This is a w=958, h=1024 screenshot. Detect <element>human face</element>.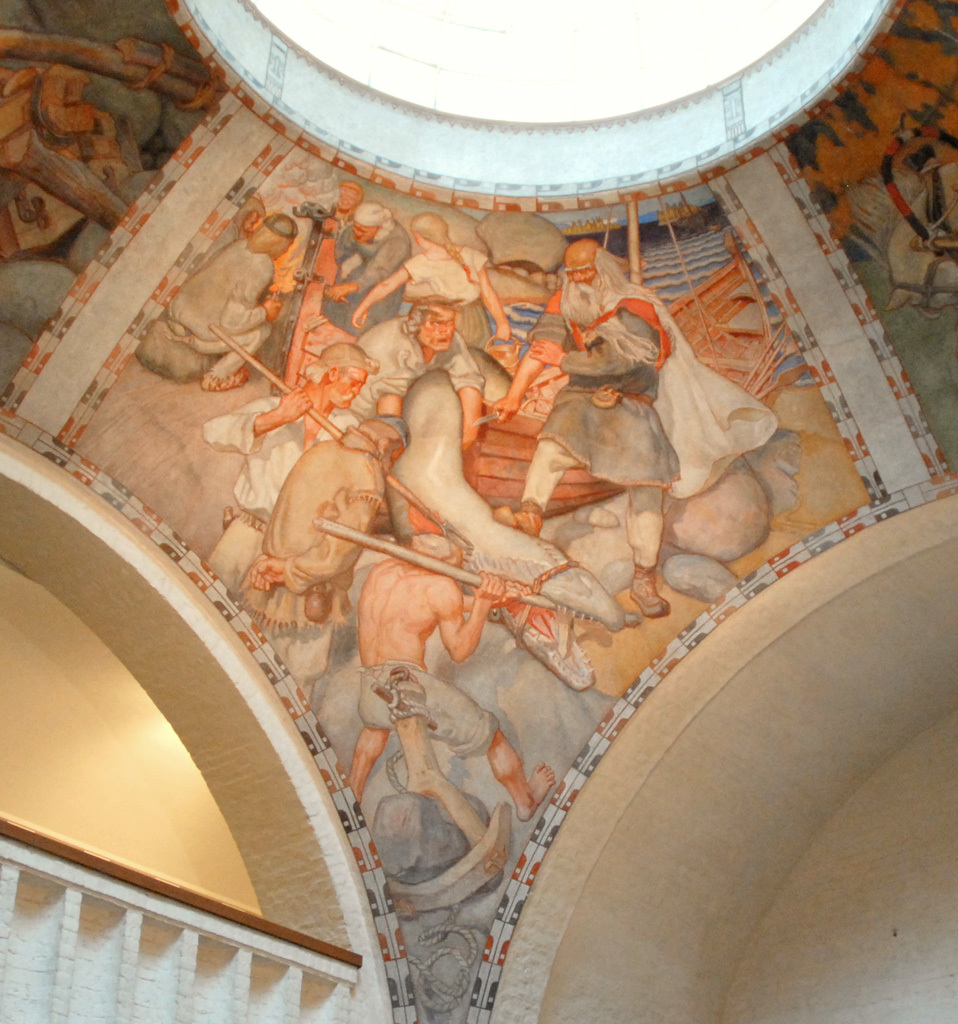
l=567, t=258, r=599, b=288.
